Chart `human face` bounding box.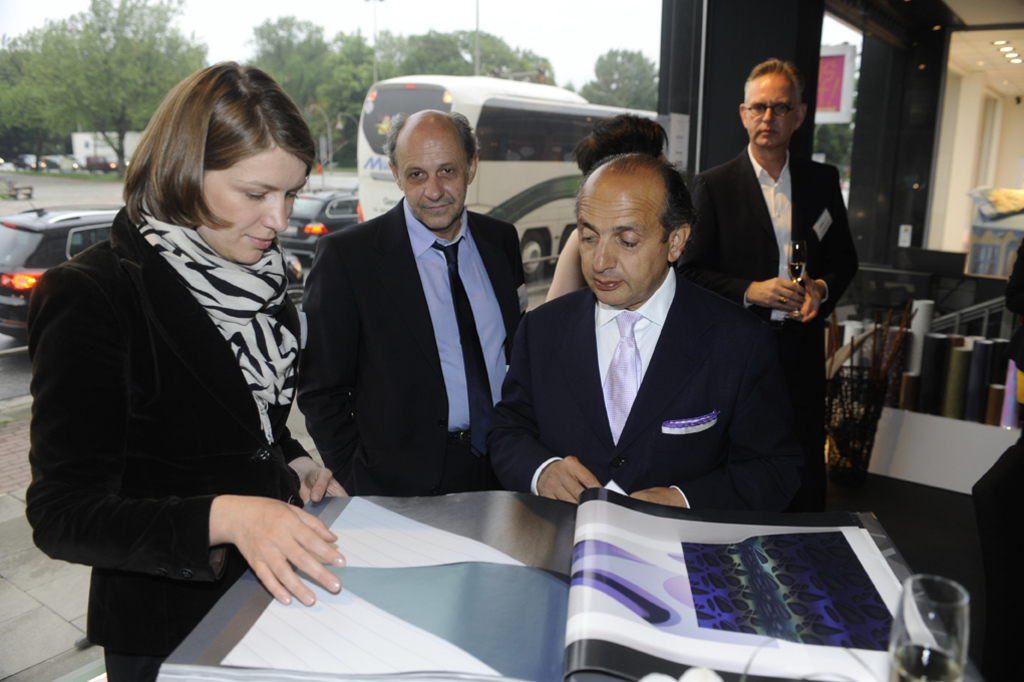
Charted: select_region(197, 152, 306, 262).
